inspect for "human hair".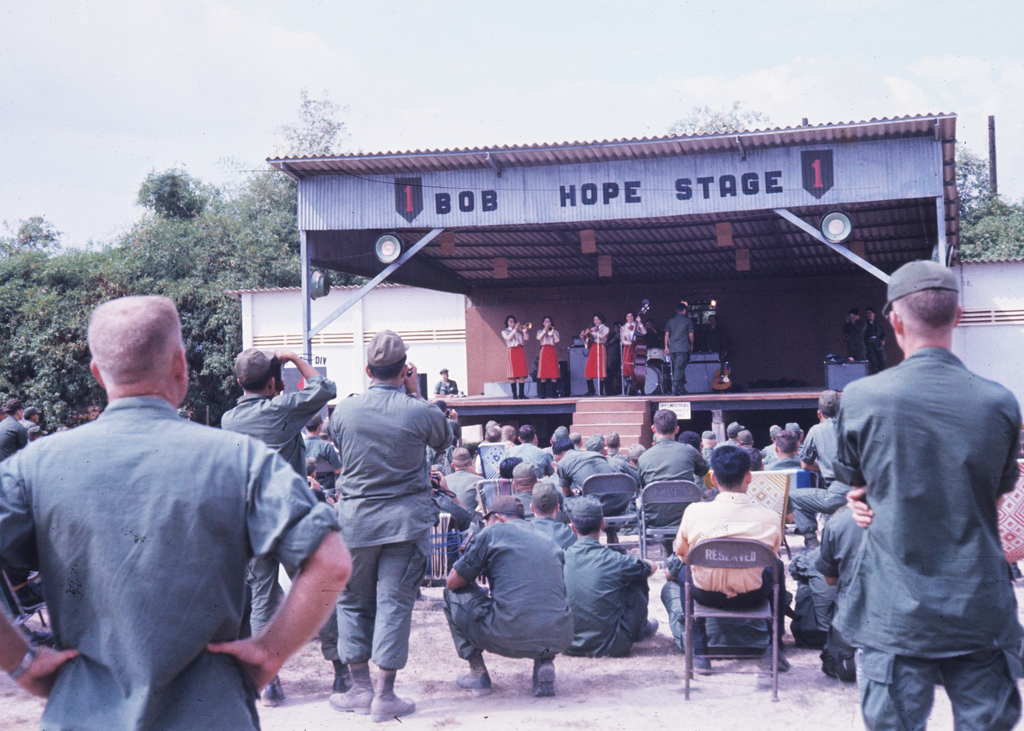
Inspection: [left=505, top=316, right=516, bottom=327].
